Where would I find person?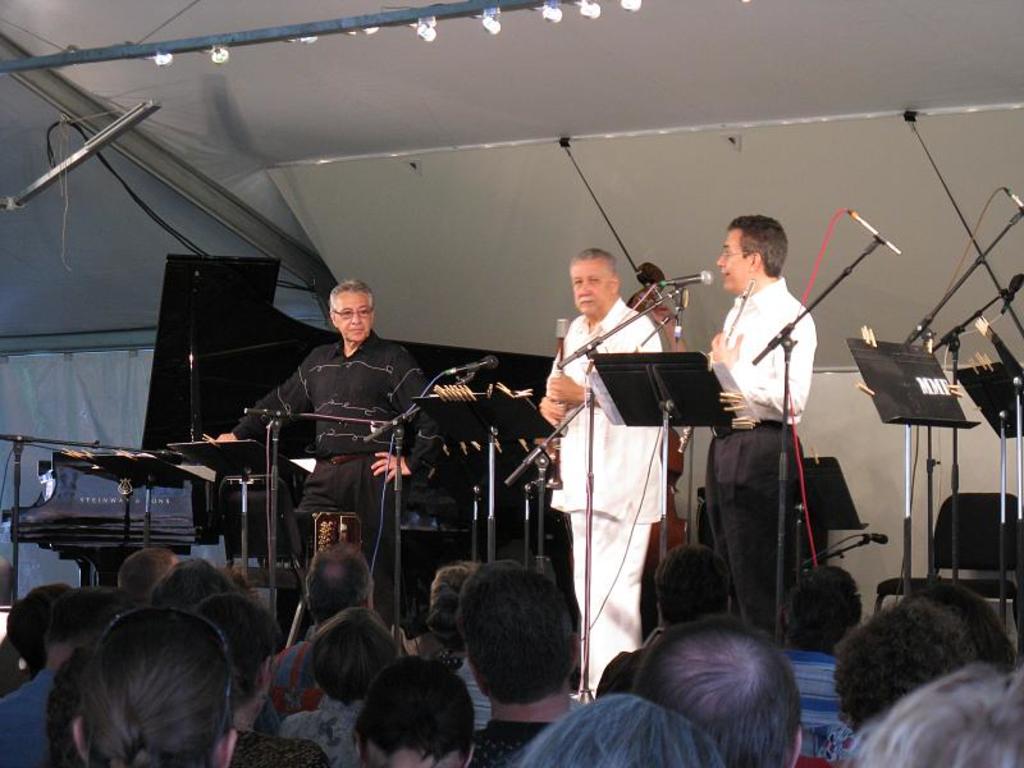
At select_region(454, 550, 608, 767).
